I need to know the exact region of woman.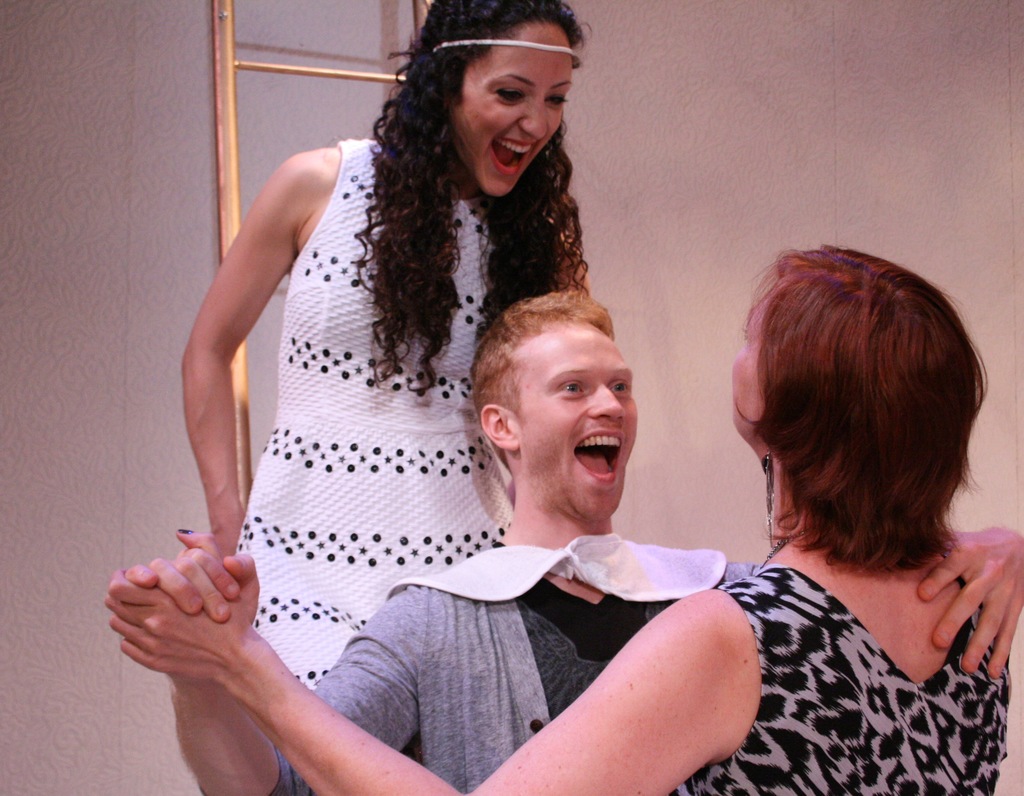
Region: {"x1": 102, "y1": 245, "x2": 1014, "y2": 795}.
